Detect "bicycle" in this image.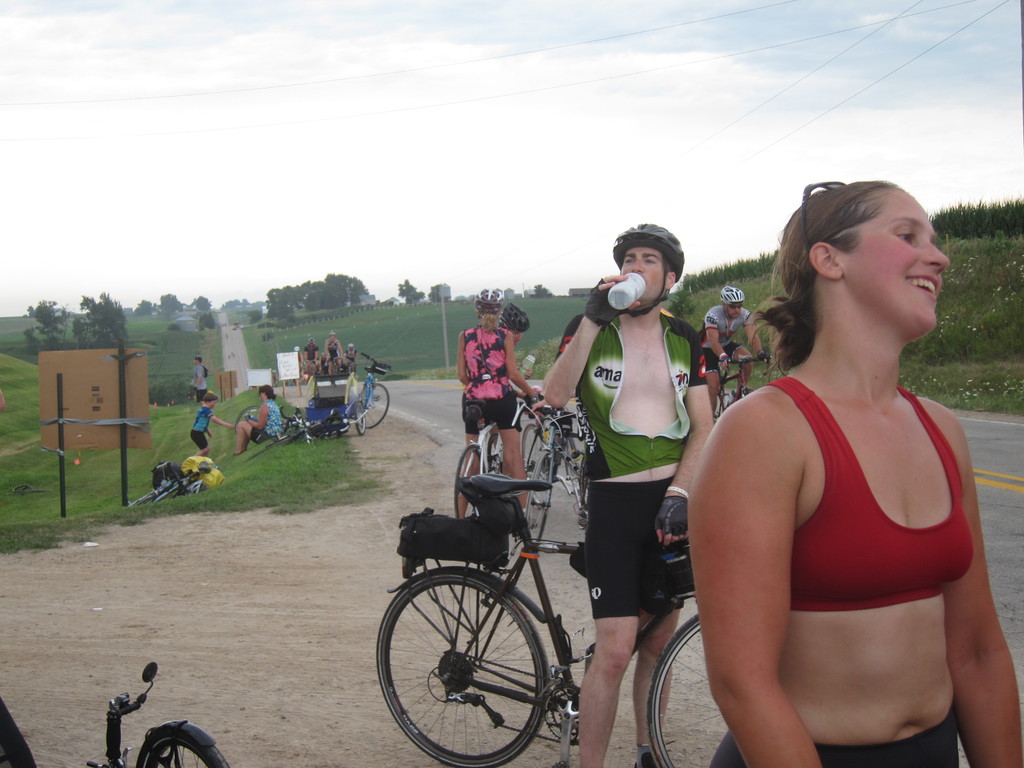
Detection: <bbox>122, 467, 196, 506</bbox>.
